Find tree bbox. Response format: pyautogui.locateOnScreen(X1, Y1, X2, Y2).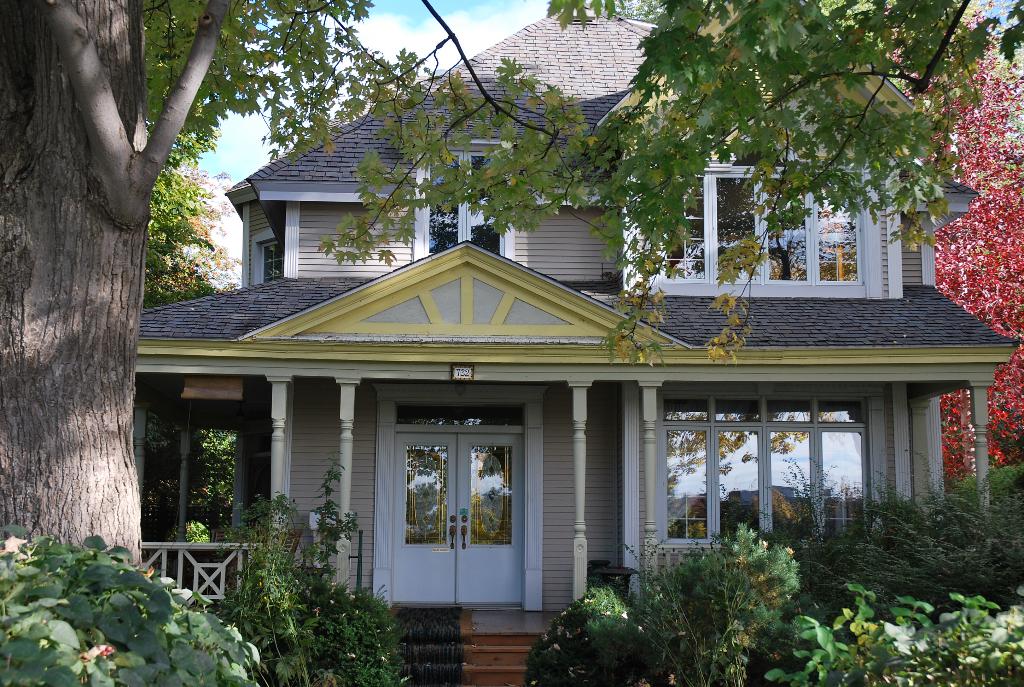
pyautogui.locateOnScreen(0, 0, 1023, 571).
